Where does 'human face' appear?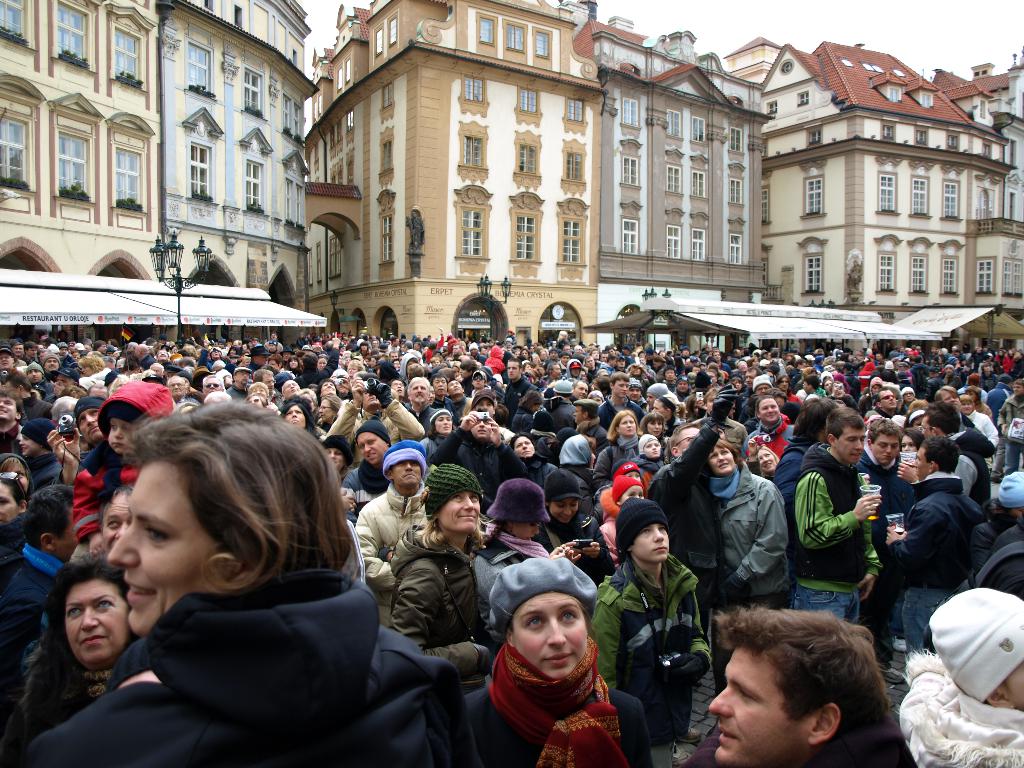
Appears at bbox(511, 595, 589, 678).
